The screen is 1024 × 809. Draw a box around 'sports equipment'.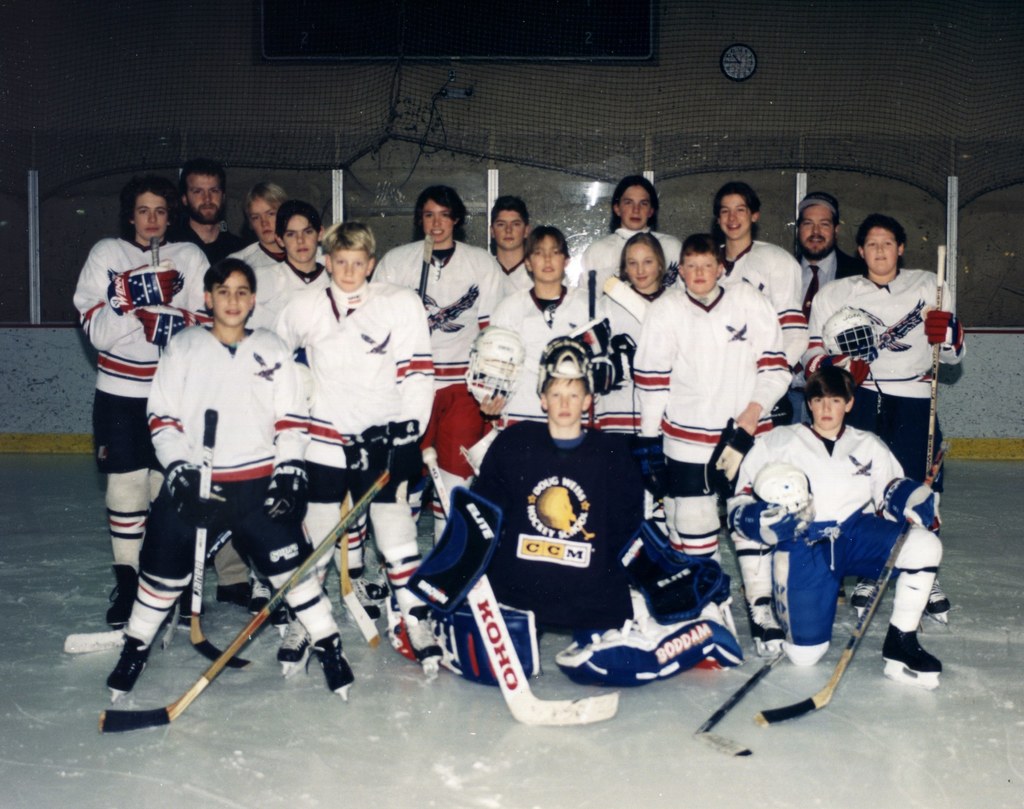
[x1=748, y1=593, x2=783, y2=649].
